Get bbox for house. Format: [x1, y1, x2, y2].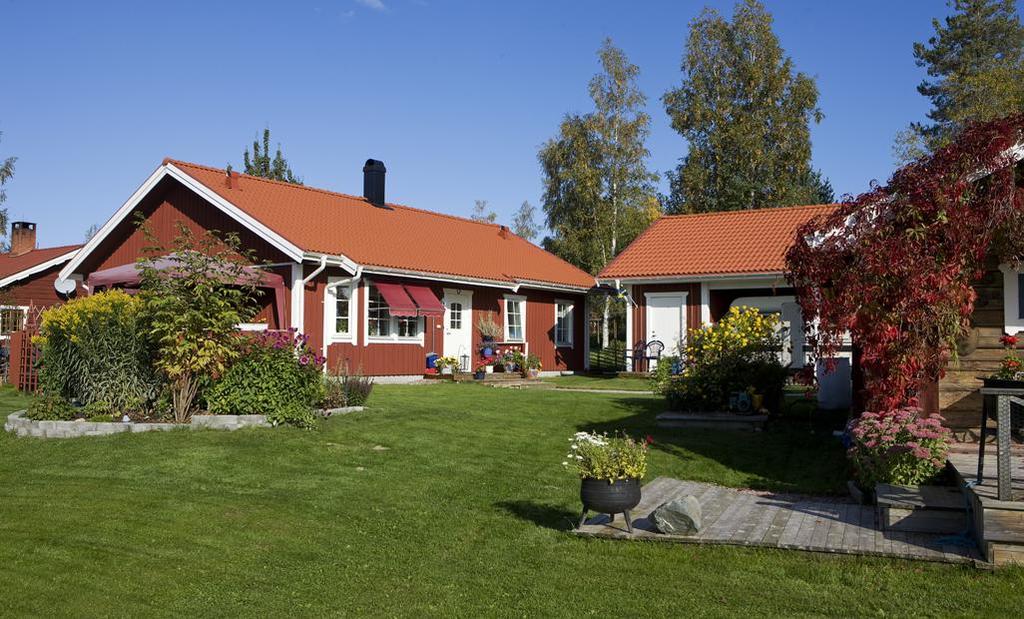
[71, 139, 589, 416].
